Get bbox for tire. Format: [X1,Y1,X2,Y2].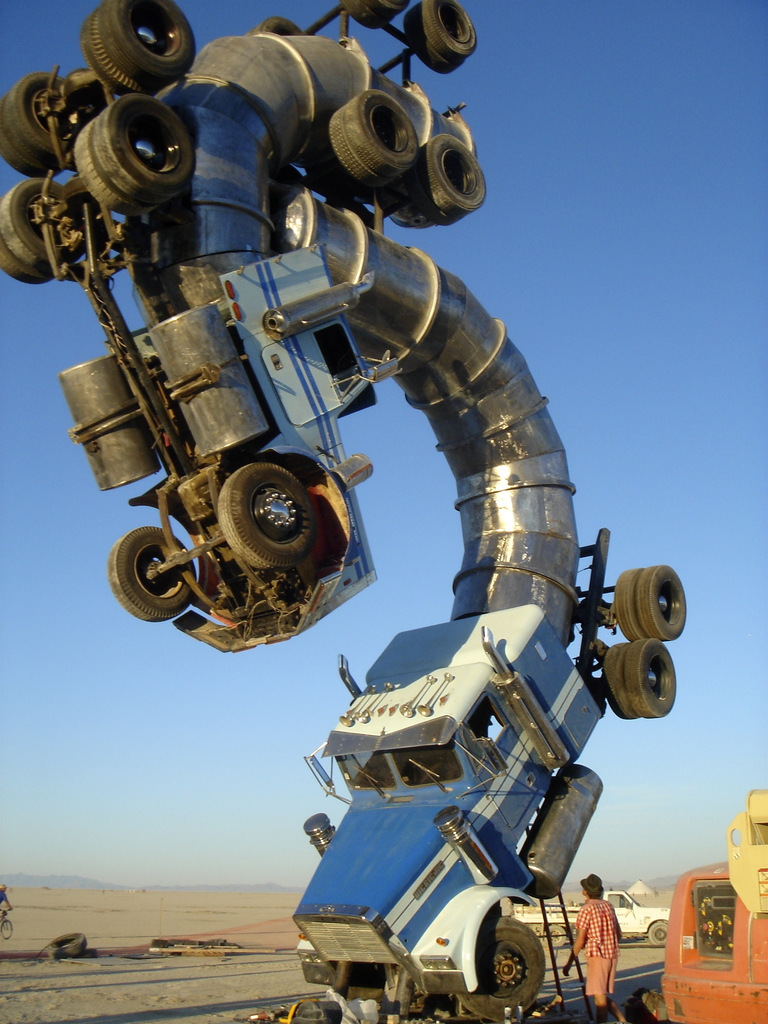
[0,230,65,287].
